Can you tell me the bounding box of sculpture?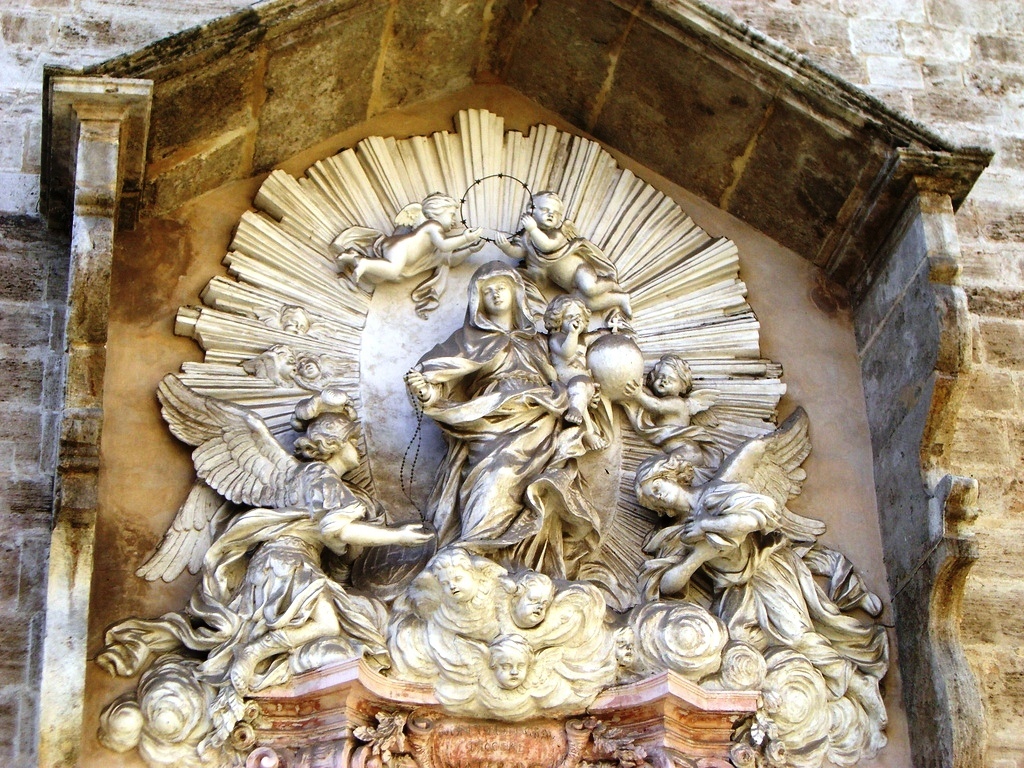
<box>277,301,329,332</box>.
